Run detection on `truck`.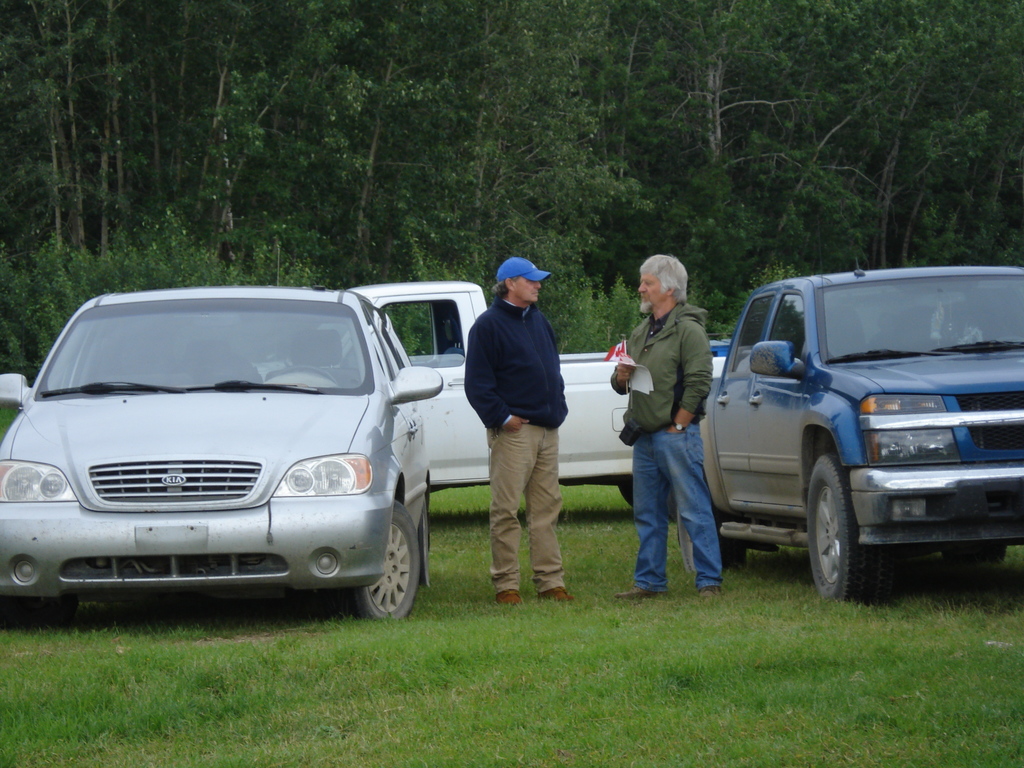
Result: [x1=345, y1=278, x2=737, y2=511].
